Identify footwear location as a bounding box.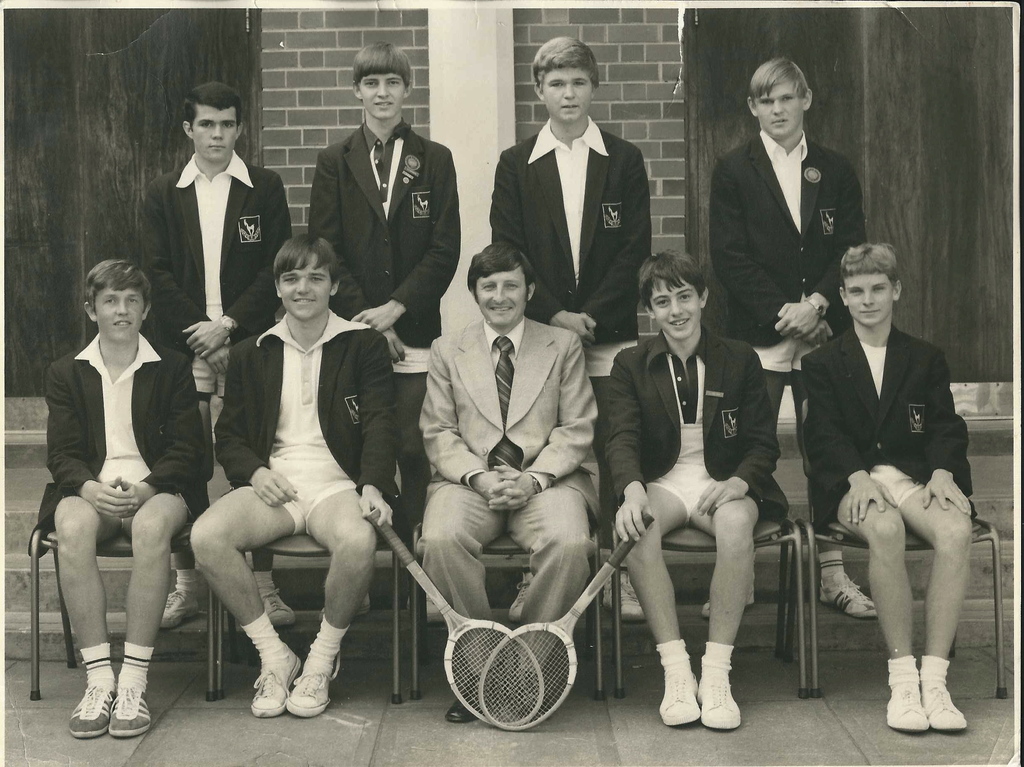
{"x1": 263, "y1": 585, "x2": 295, "y2": 629}.
